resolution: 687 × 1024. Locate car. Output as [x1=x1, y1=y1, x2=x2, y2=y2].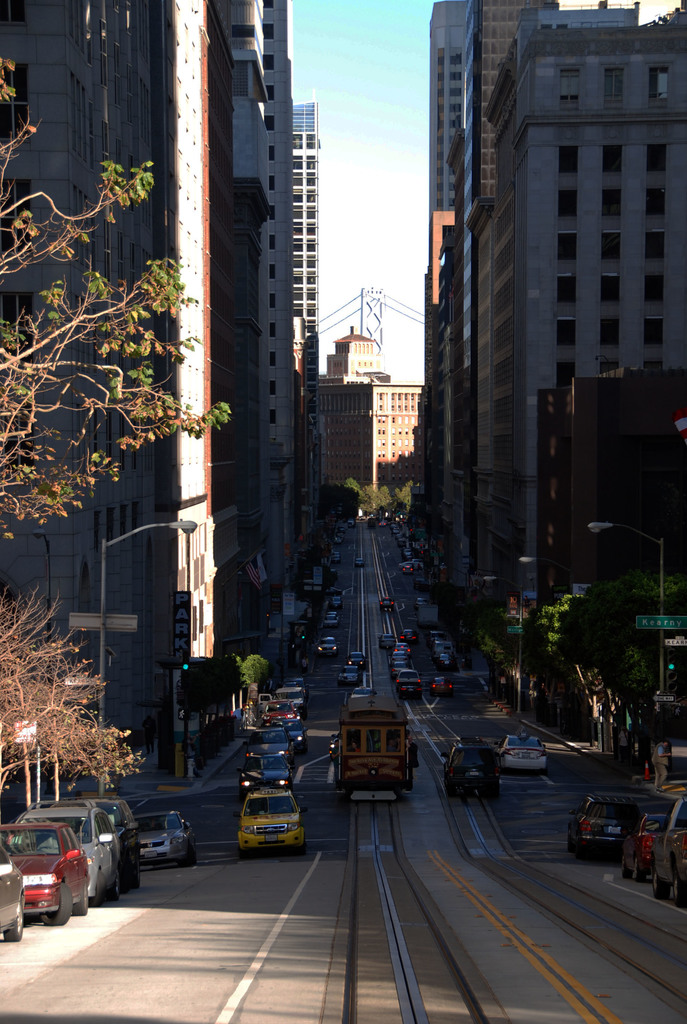
[x1=356, y1=557, x2=365, y2=566].
